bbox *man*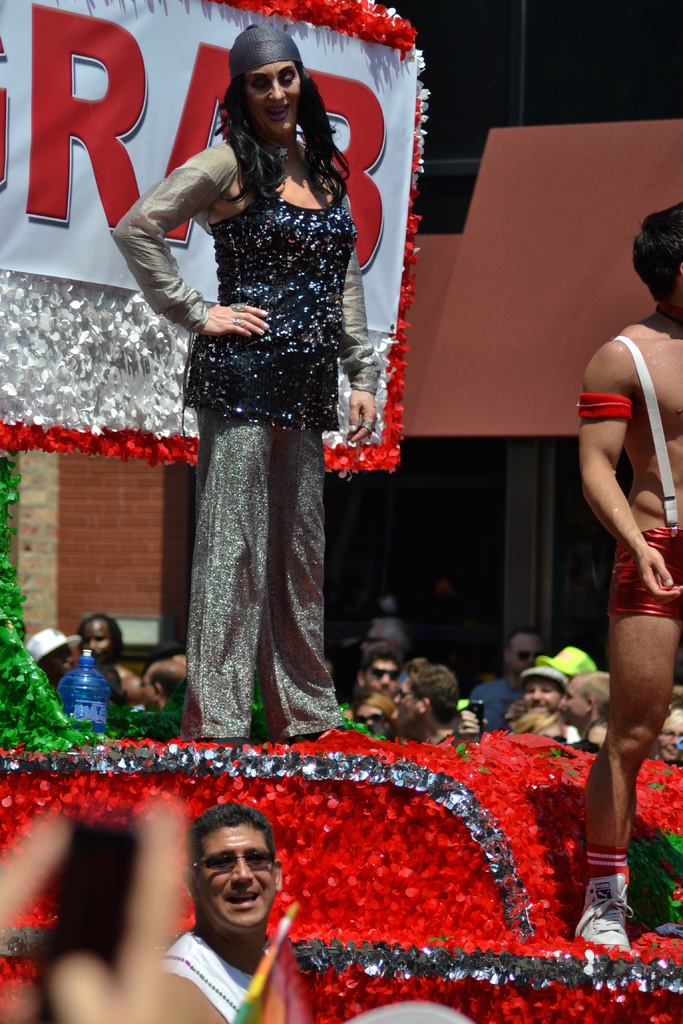
left=345, top=692, right=394, bottom=753
